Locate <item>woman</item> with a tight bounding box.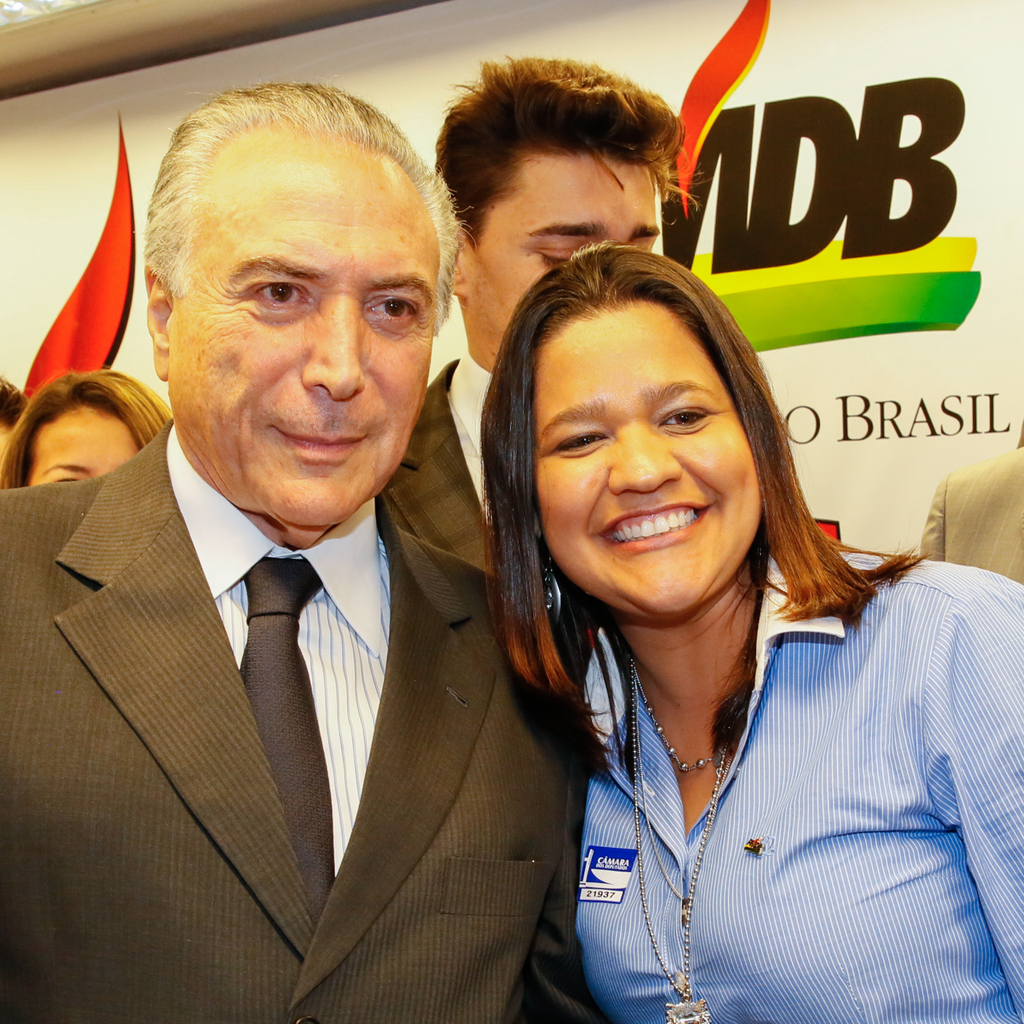
locate(0, 370, 175, 486).
